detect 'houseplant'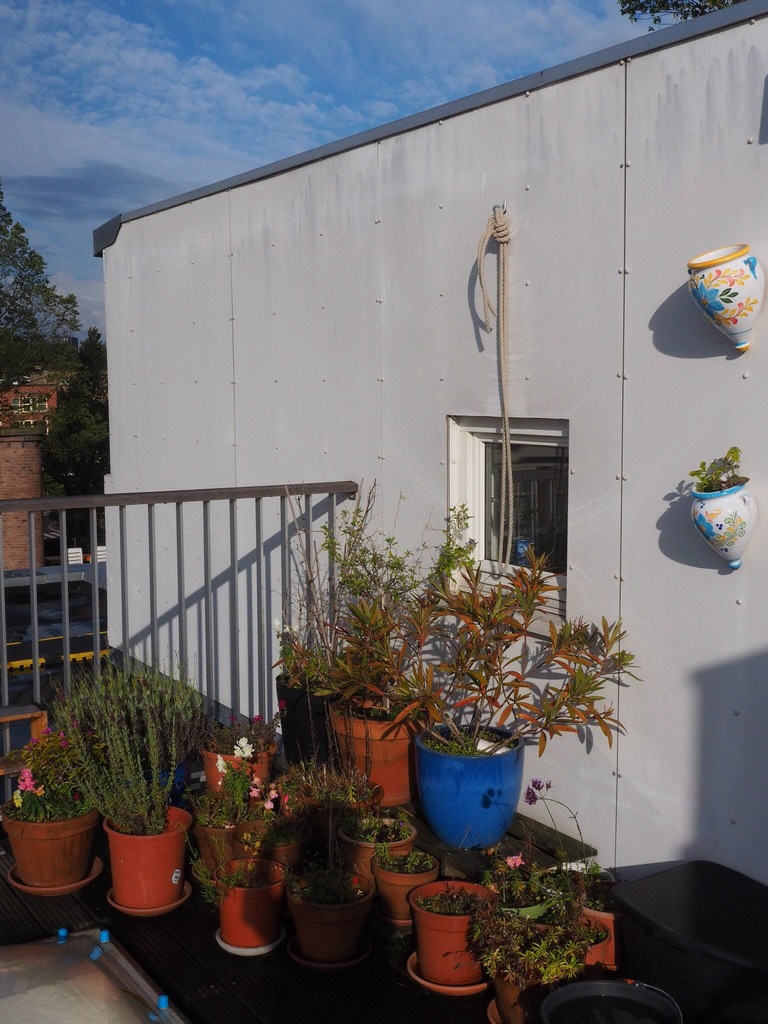
{"x1": 0, "y1": 719, "x2": 104, "y2": 893}
